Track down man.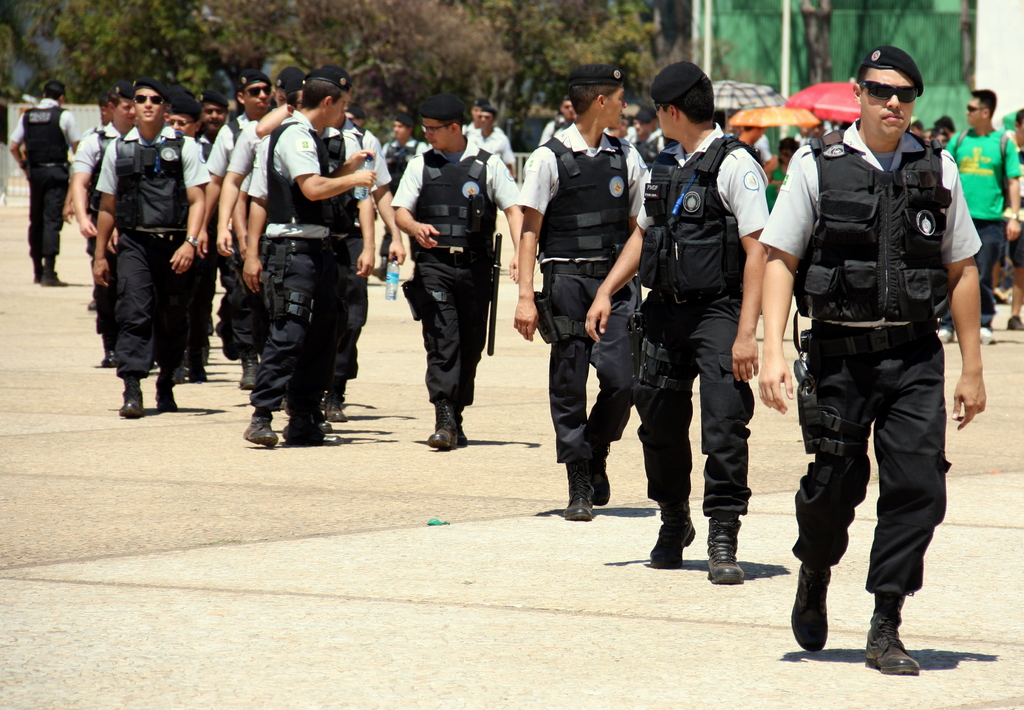
Tracked to rect(508, 62, 653, 525).
